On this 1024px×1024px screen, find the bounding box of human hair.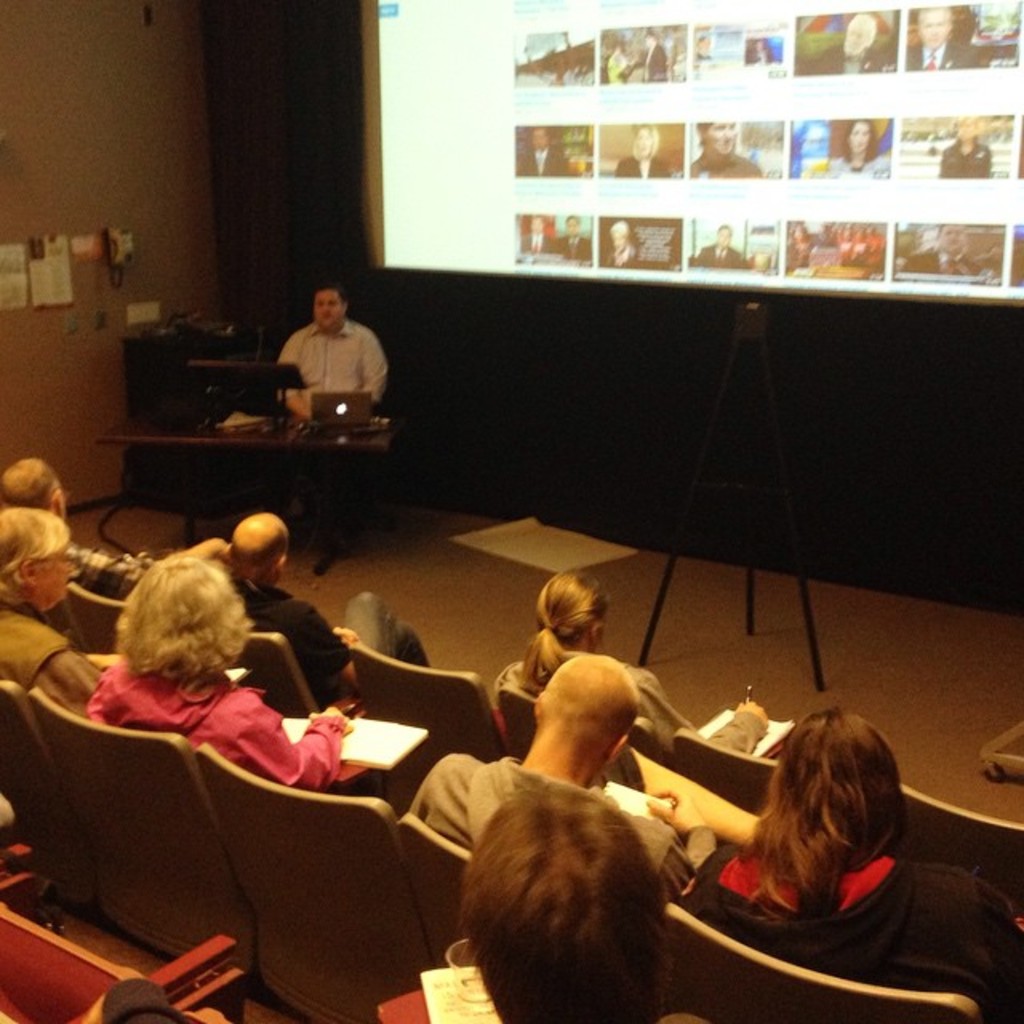
Bounding box: <box>0,453,62,504</box>.
